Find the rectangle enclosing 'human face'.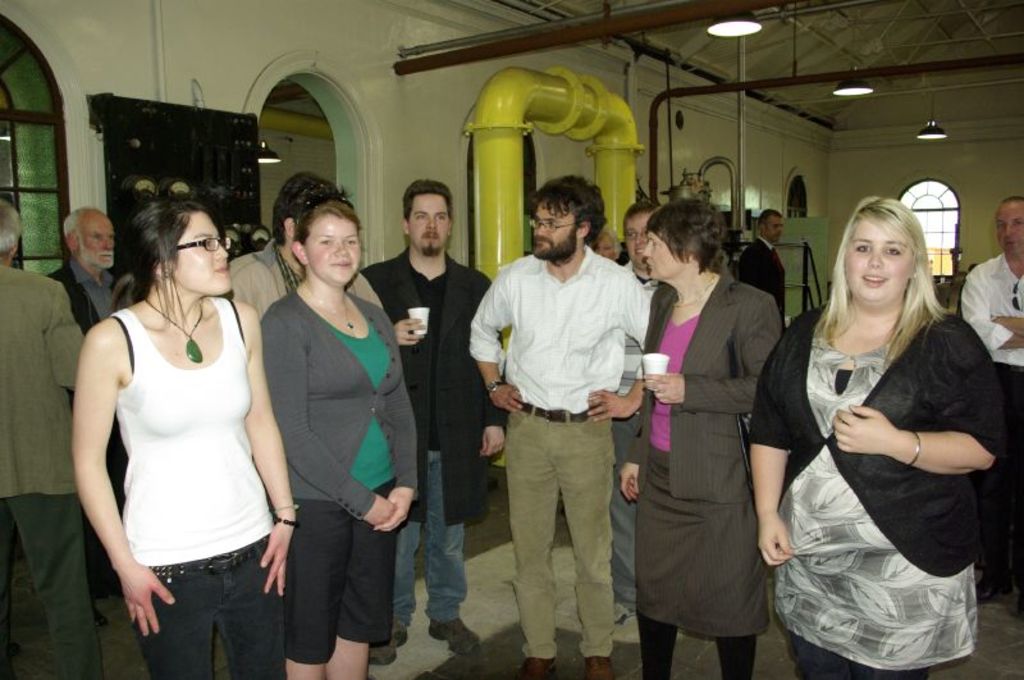
bbox=(625, 209, 653, 263).
